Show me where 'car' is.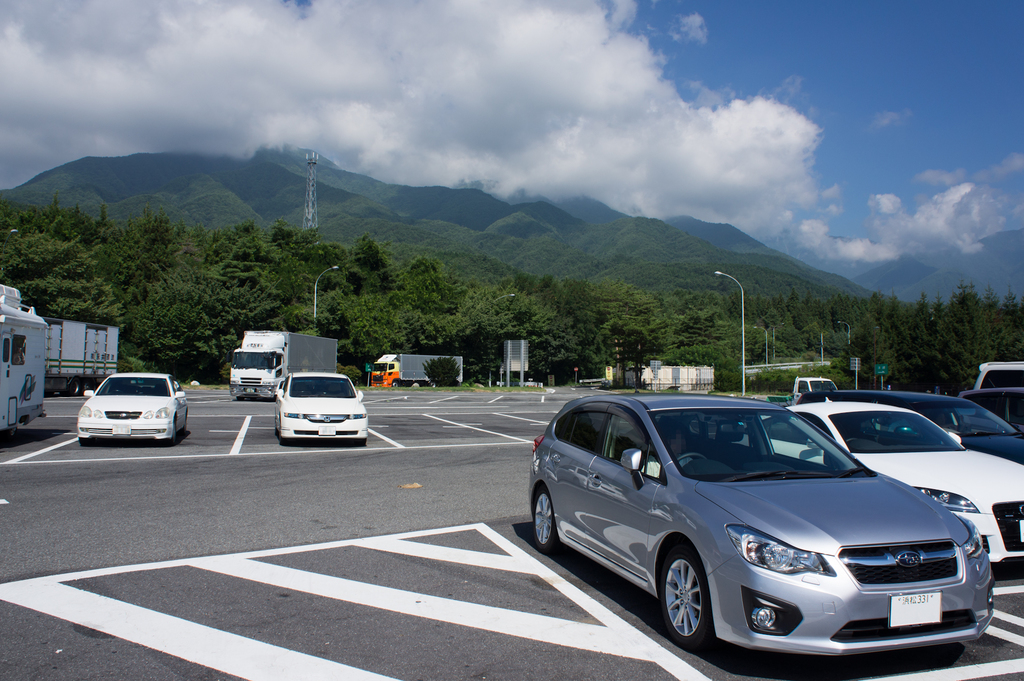
'car' is at (276, 373, 369, 443).
